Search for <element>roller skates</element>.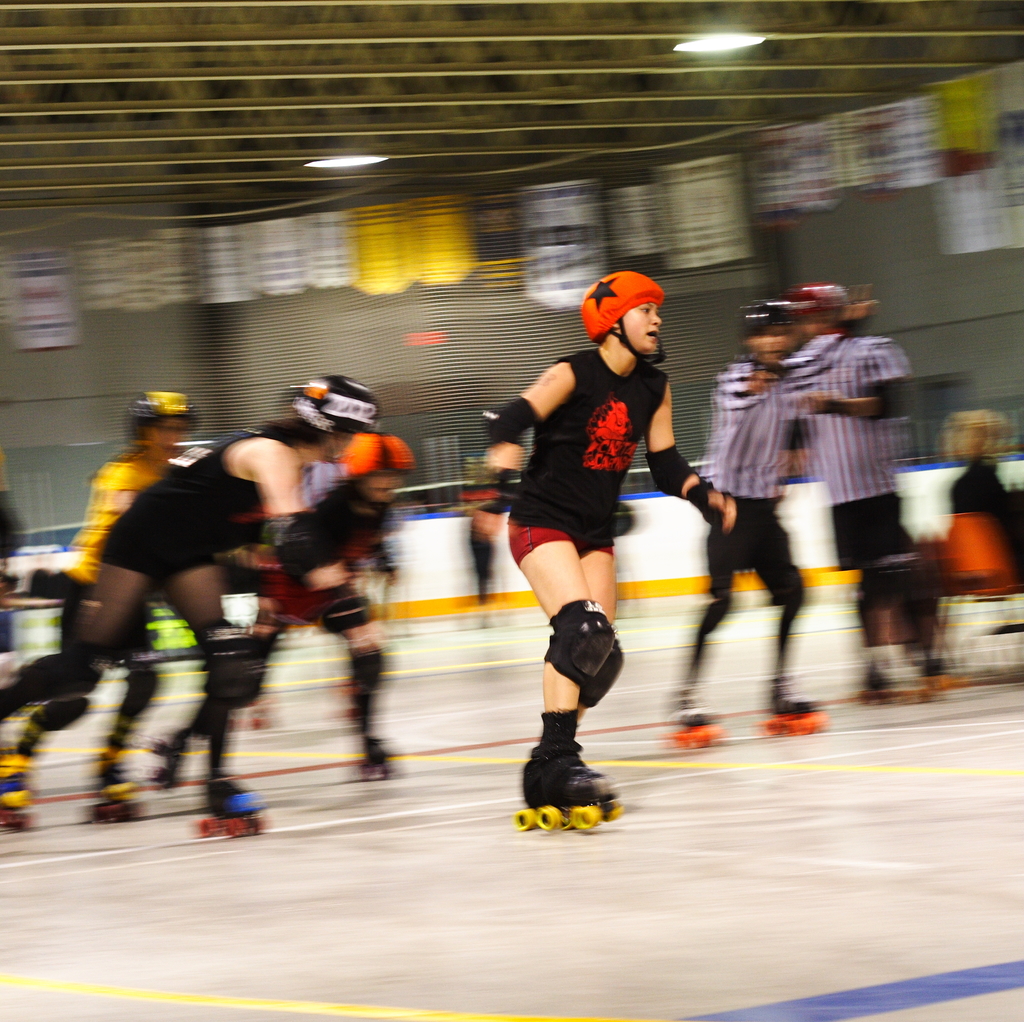
Found at bbox=(355, 734, 397, 787).
